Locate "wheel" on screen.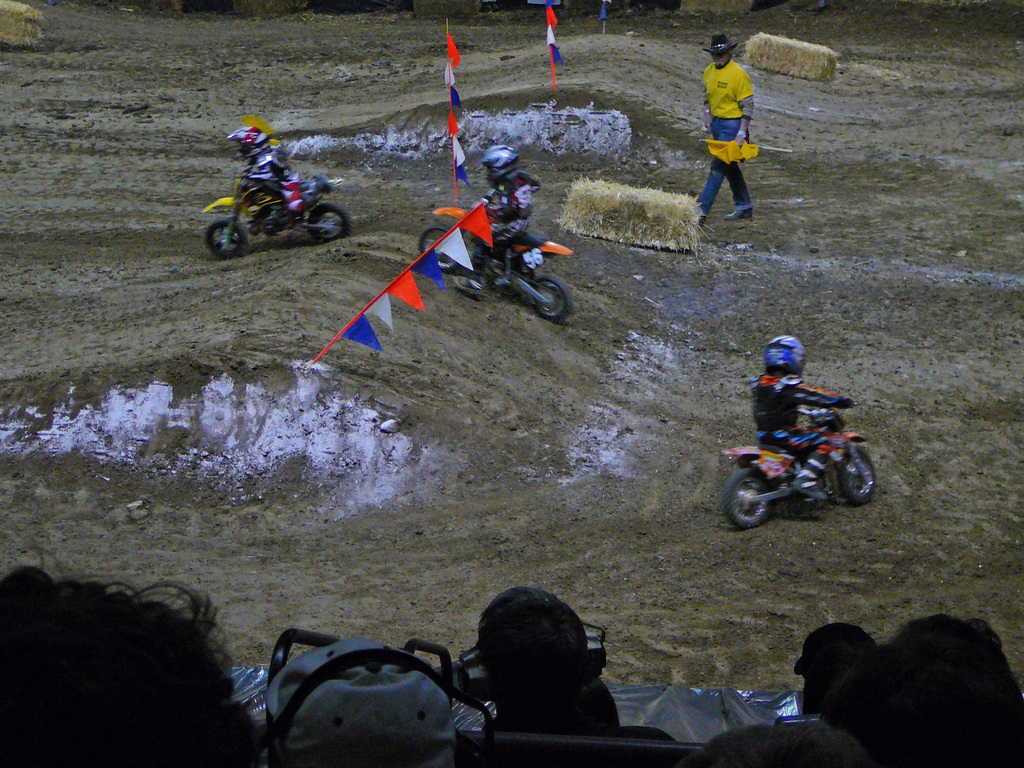
On screen at <region>308, 202, 351, 241</region>.
